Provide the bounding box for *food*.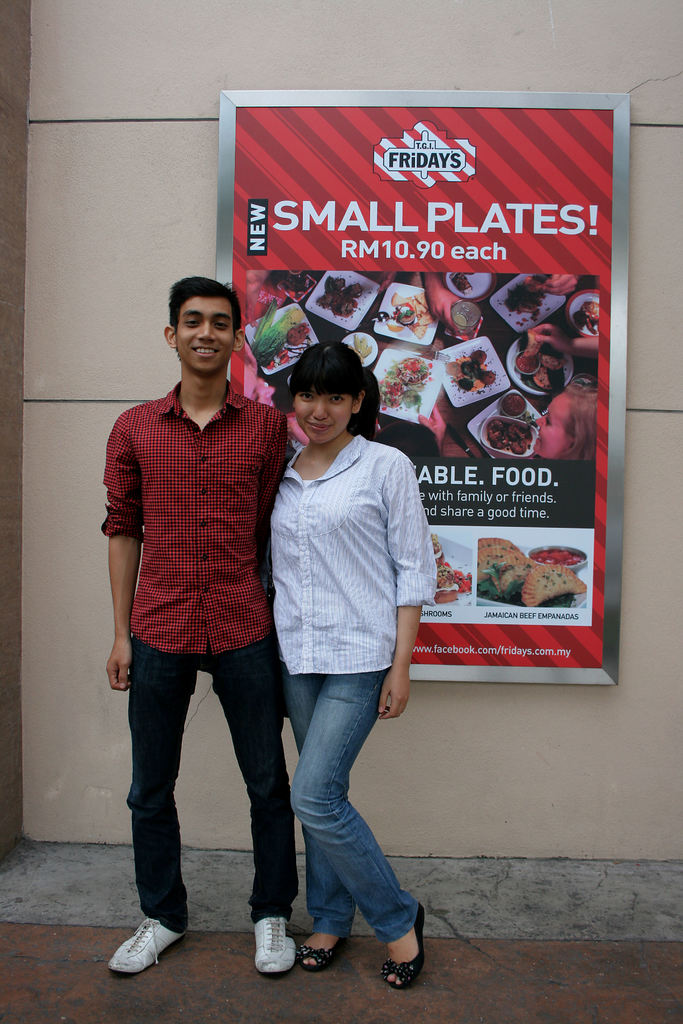
486, 417, 534, 456.
